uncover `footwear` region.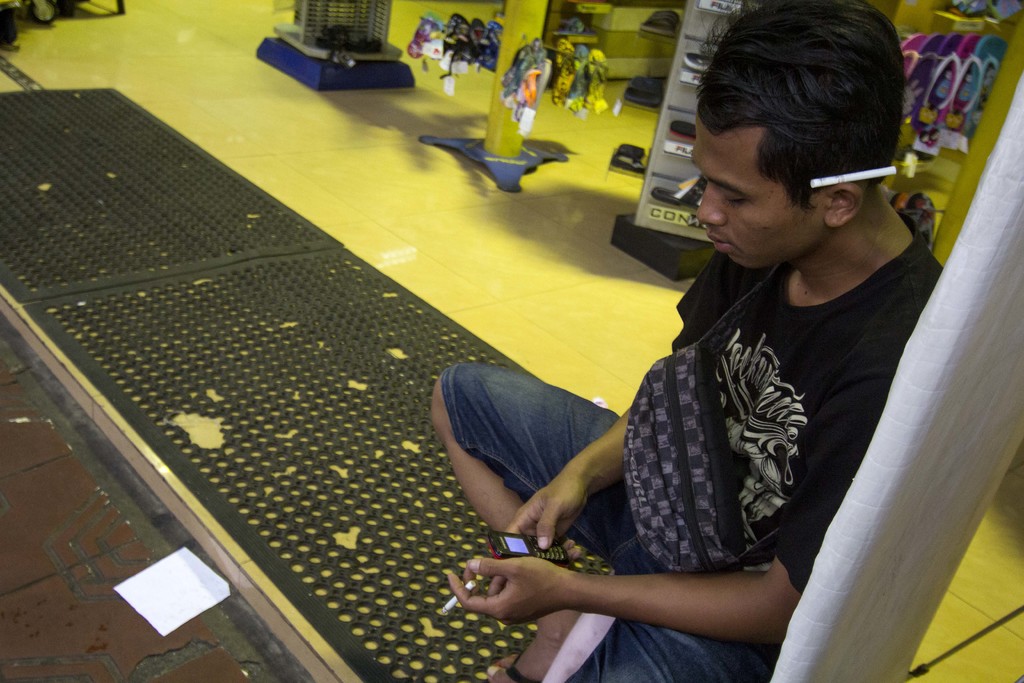
Uncovered: x1=524, y1=60, x2=550, y2=126.
